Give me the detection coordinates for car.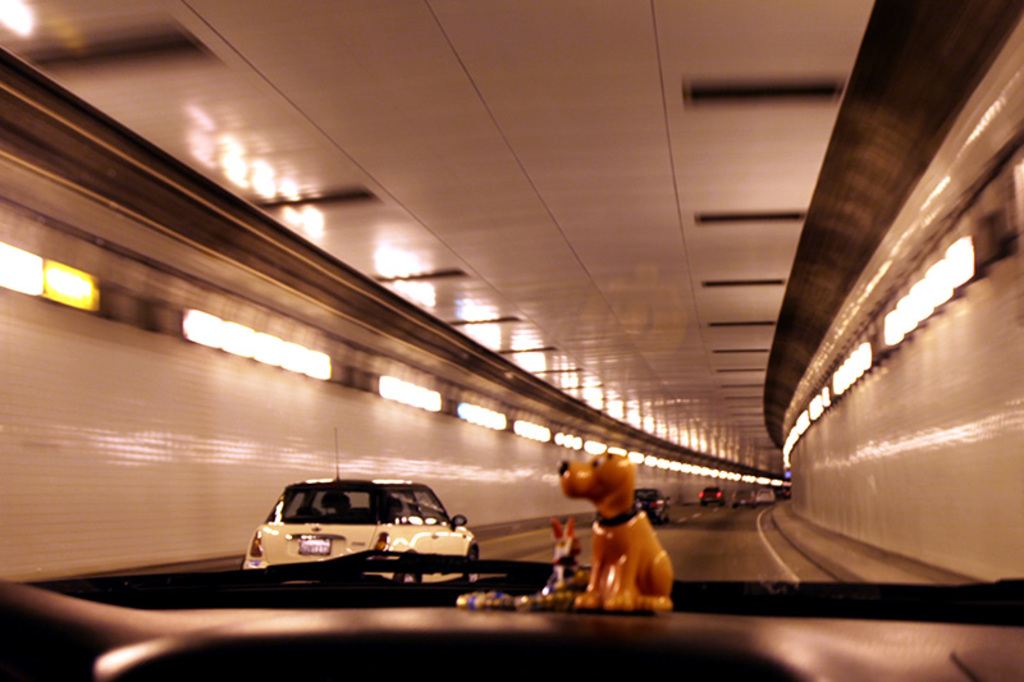
bbox=[0, 0, 1023, 681].
